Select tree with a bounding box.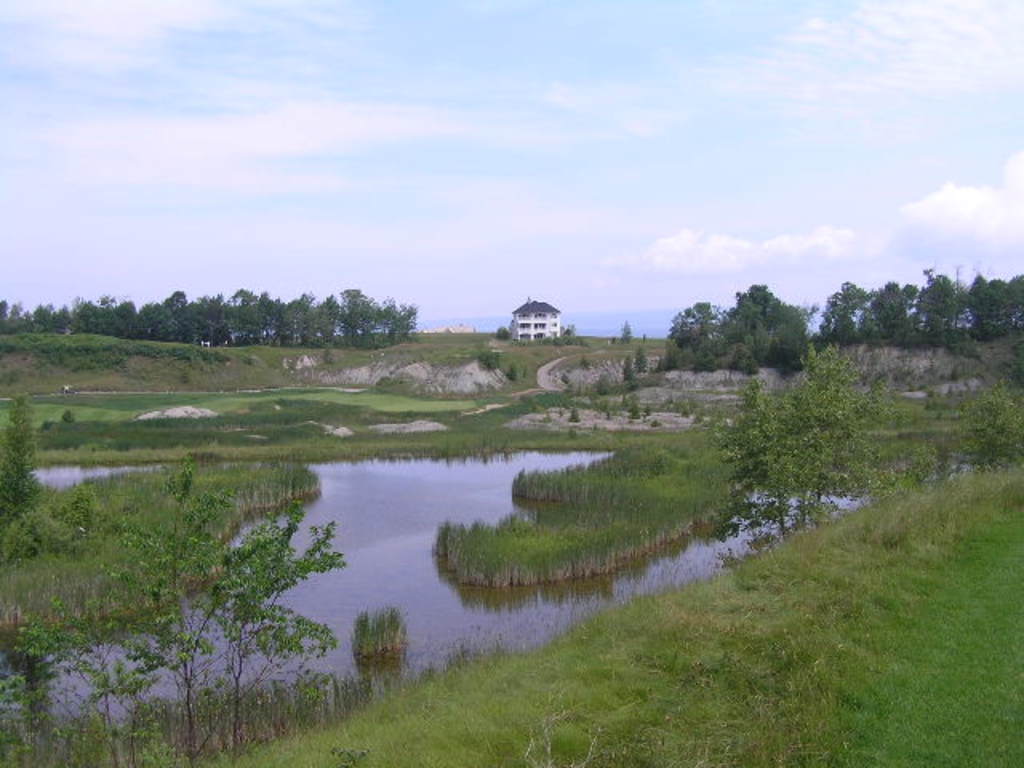
bbox(717, 290, 819, 368).
